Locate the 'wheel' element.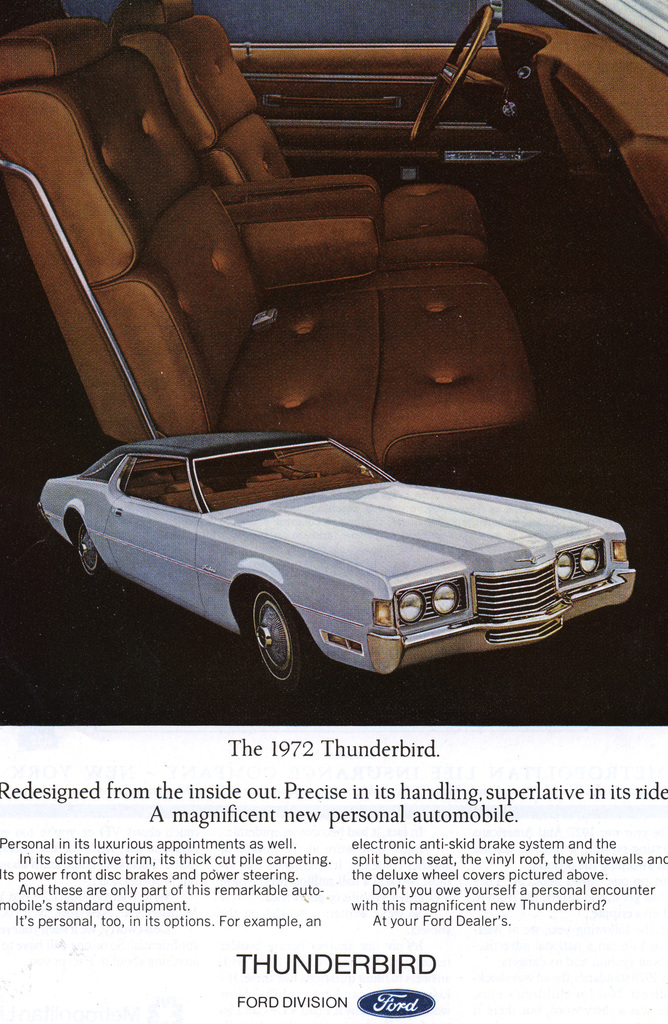
Element bbox: (x1=411, y1=4, x2=494, y2=147).
